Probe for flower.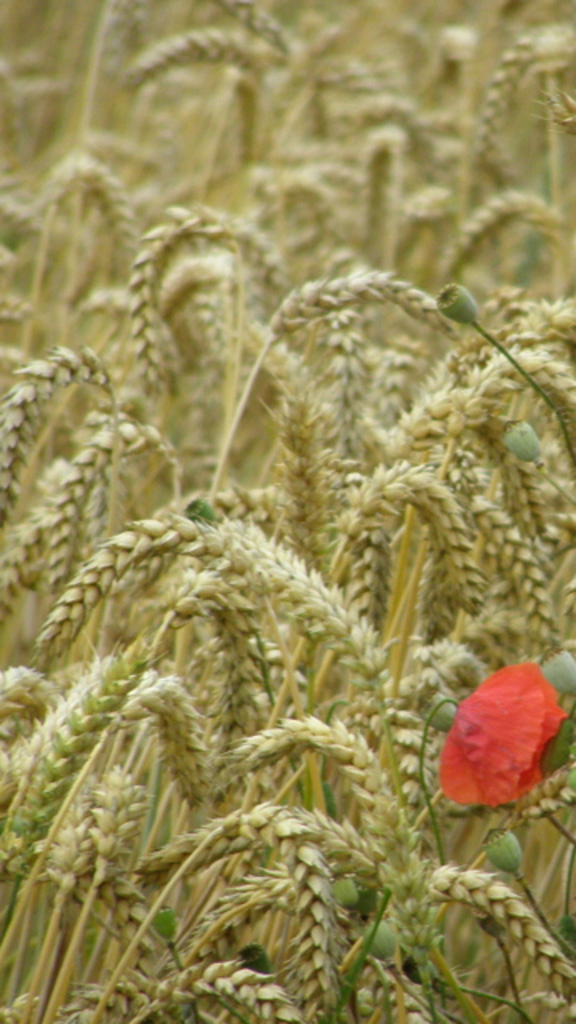
Probe result: Rect(426, 658, 566, 818).
